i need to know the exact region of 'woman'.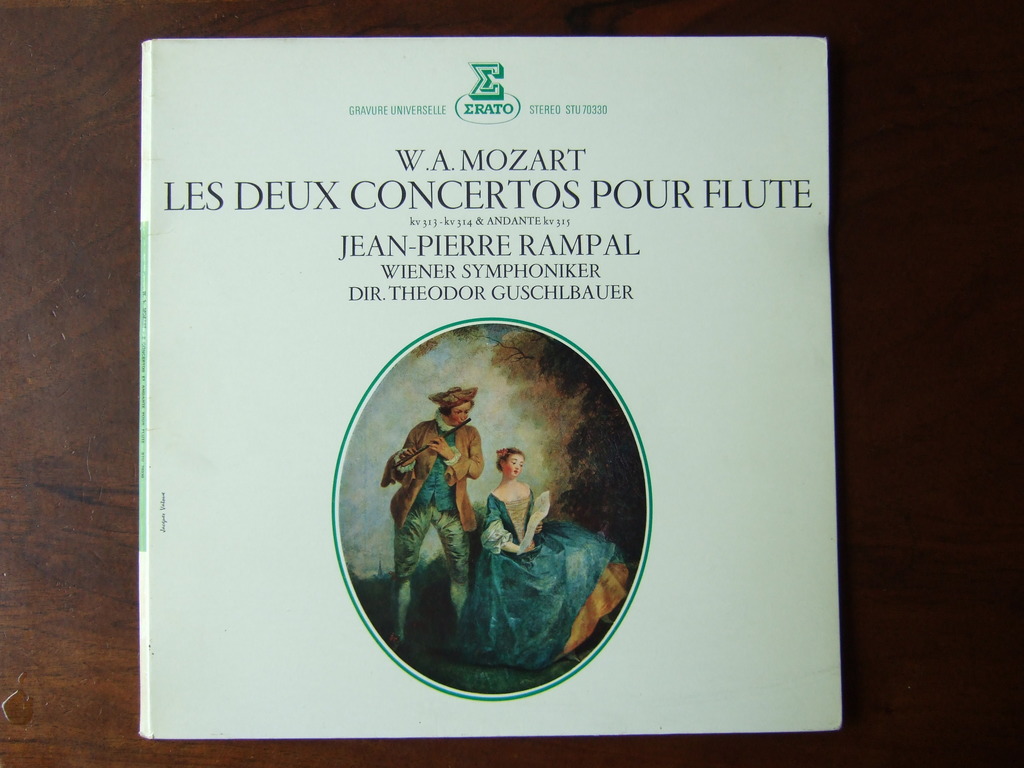
Region: 462 445 621 665.
